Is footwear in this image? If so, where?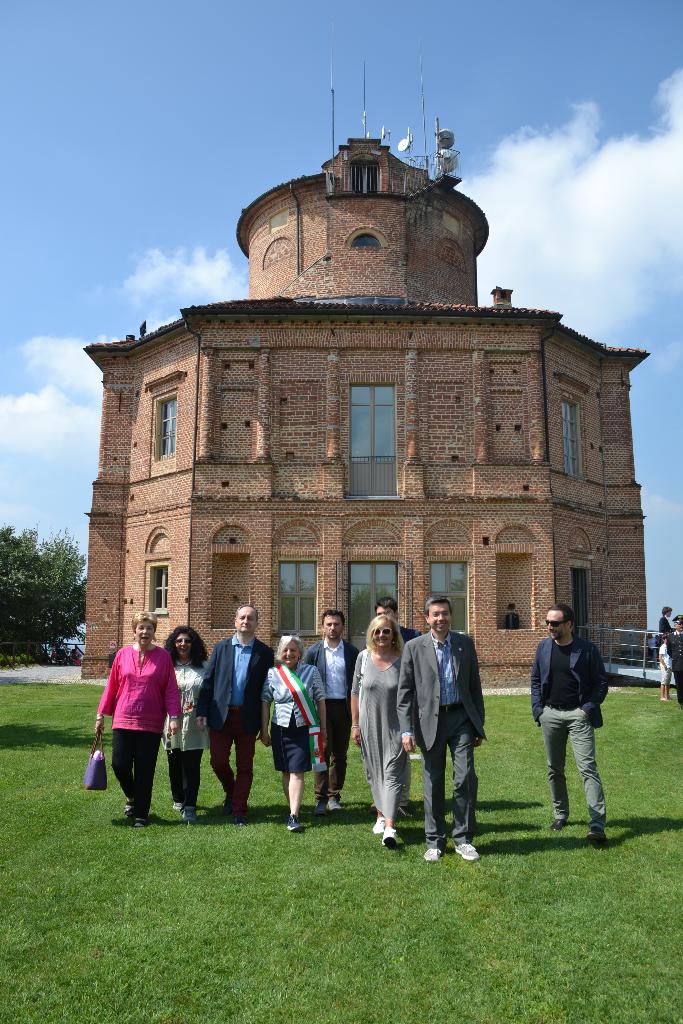
Yes, at {"x1": 418, "y1": 848, "x2": 443, "y2": 860}.
